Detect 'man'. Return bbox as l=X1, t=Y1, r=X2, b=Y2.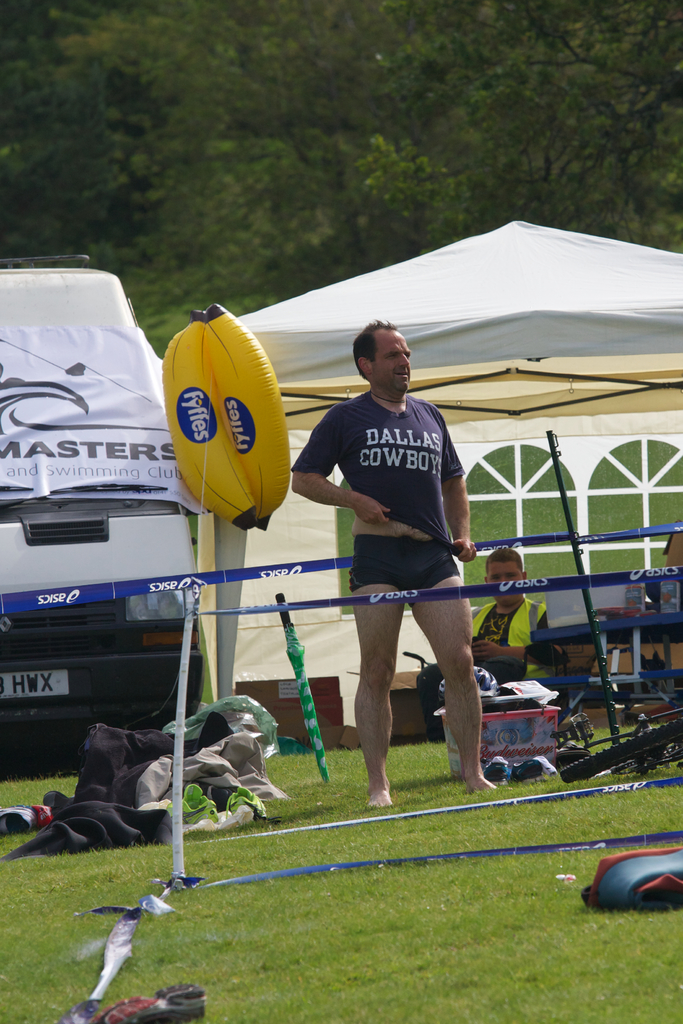
l=415, t=526, r=552, b=737.
